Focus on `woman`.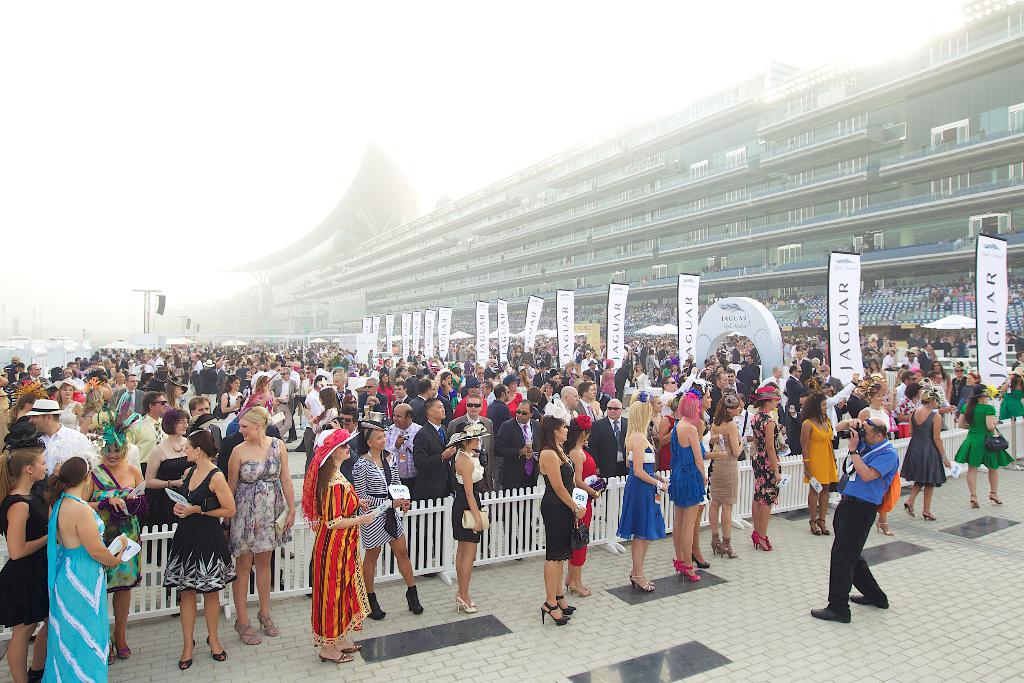
Focused at (left=444, top=420, right=495, bottom=615).
